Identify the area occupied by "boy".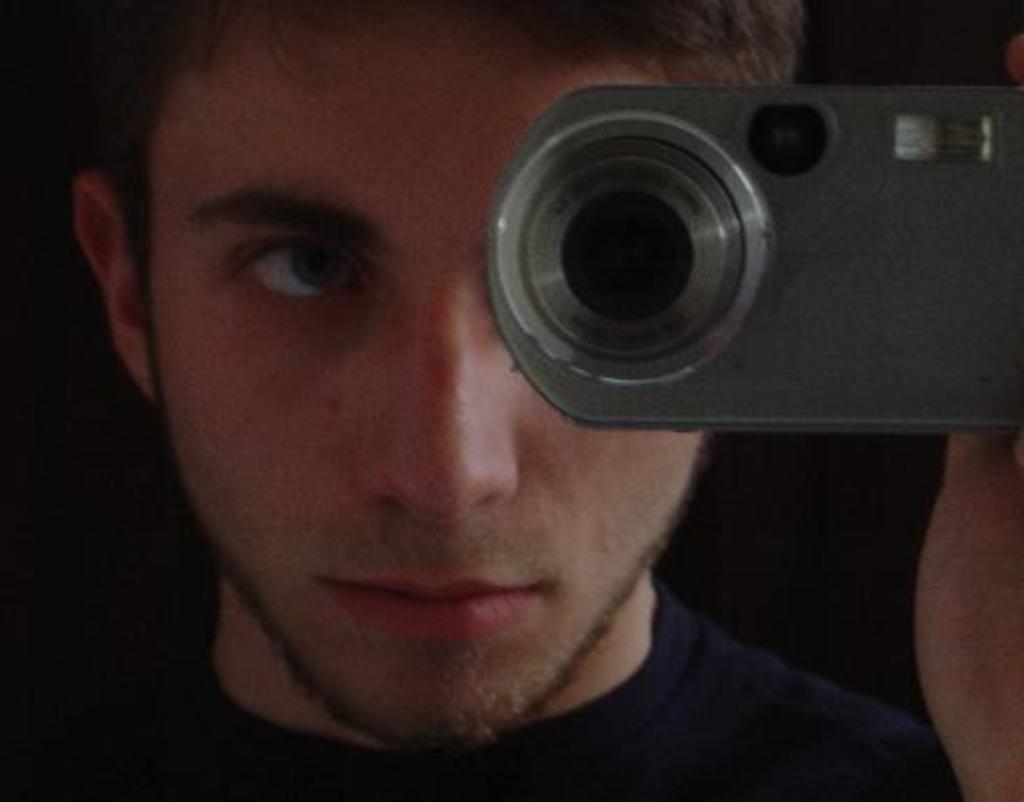
Area: <bbox>52, 0, 1023, 801</bbox>.
